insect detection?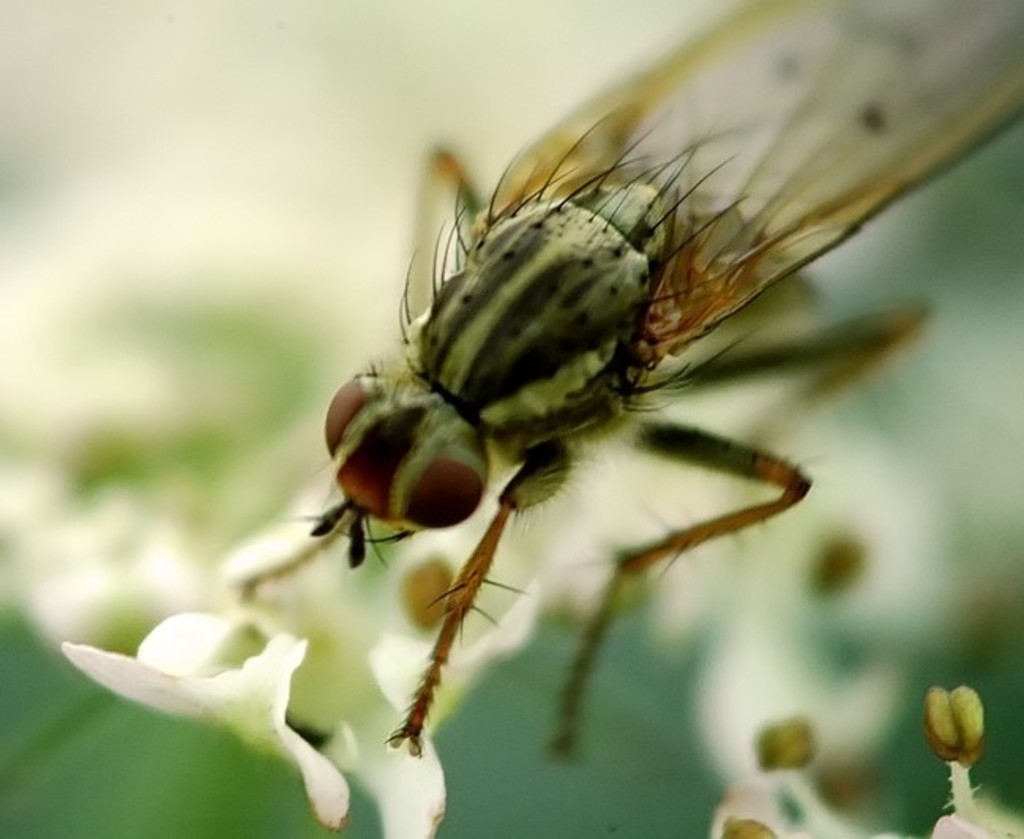
x1=238 y1=0 x2=1022 y2=759
